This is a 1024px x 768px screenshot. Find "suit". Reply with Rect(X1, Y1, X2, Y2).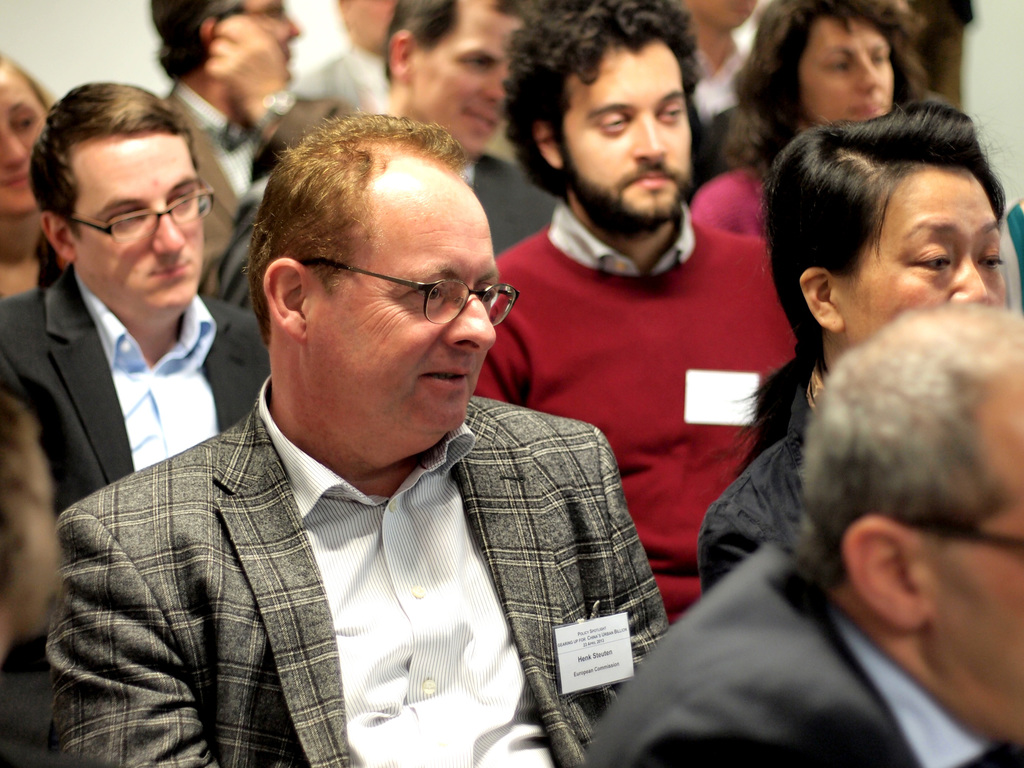
Rect(0, 255, 269, 516).
